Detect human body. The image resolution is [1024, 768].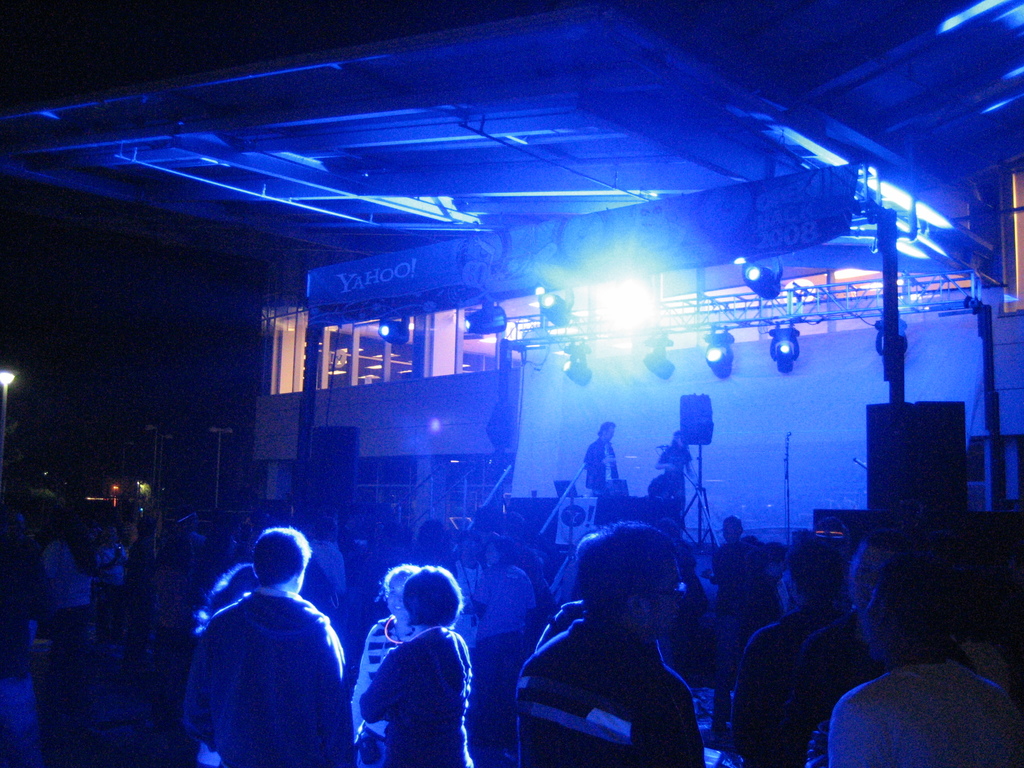
516/630/717/767.
